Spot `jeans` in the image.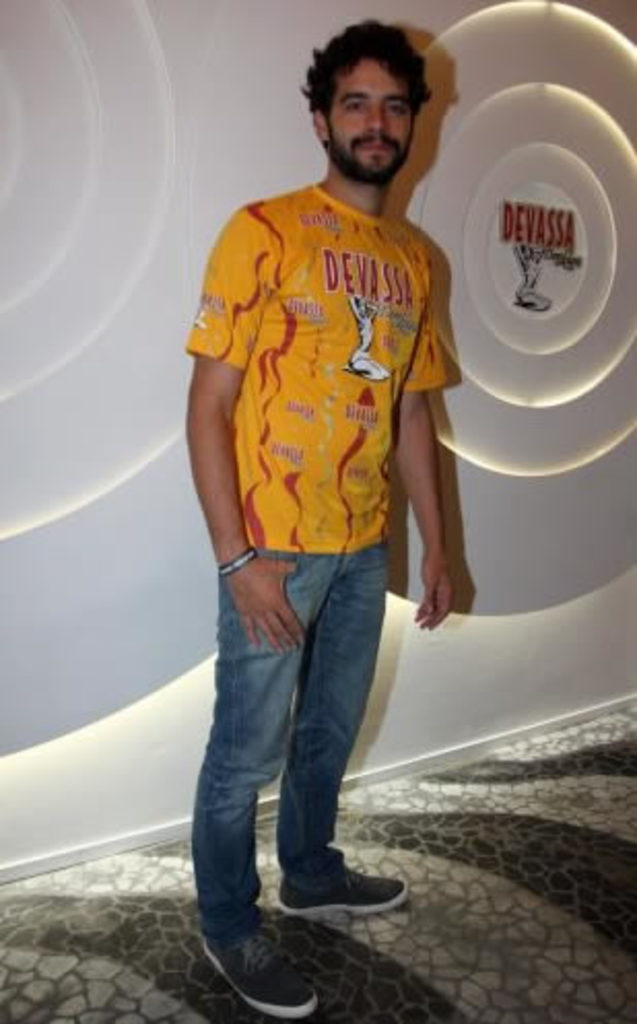
`jeans` found at 177/544/410/972.
